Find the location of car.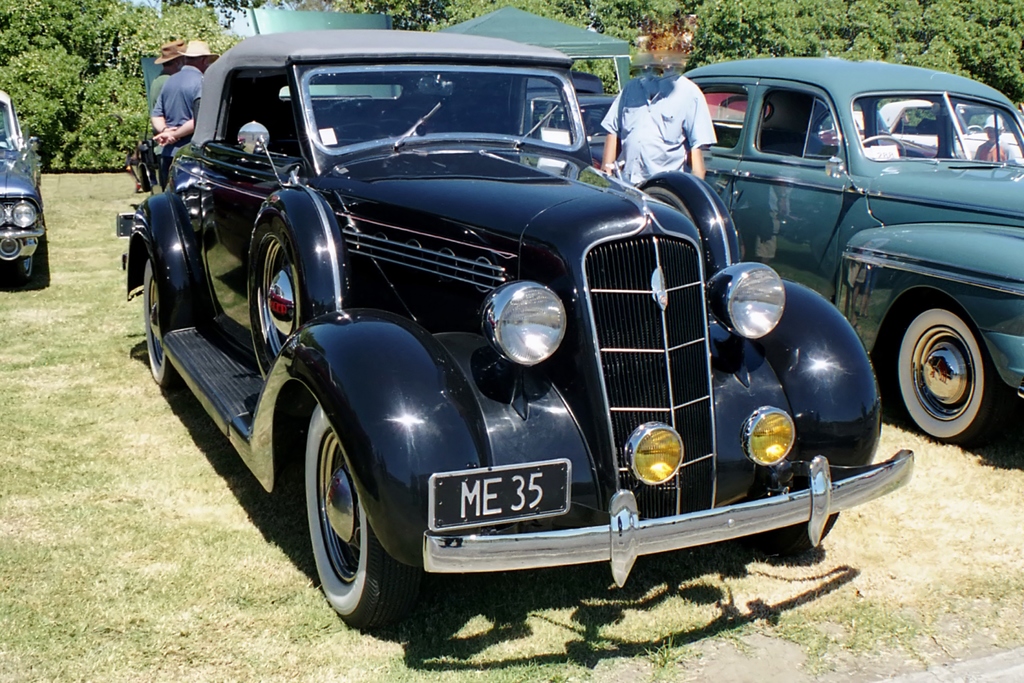
Location: 865, 95, 1023, 160.
